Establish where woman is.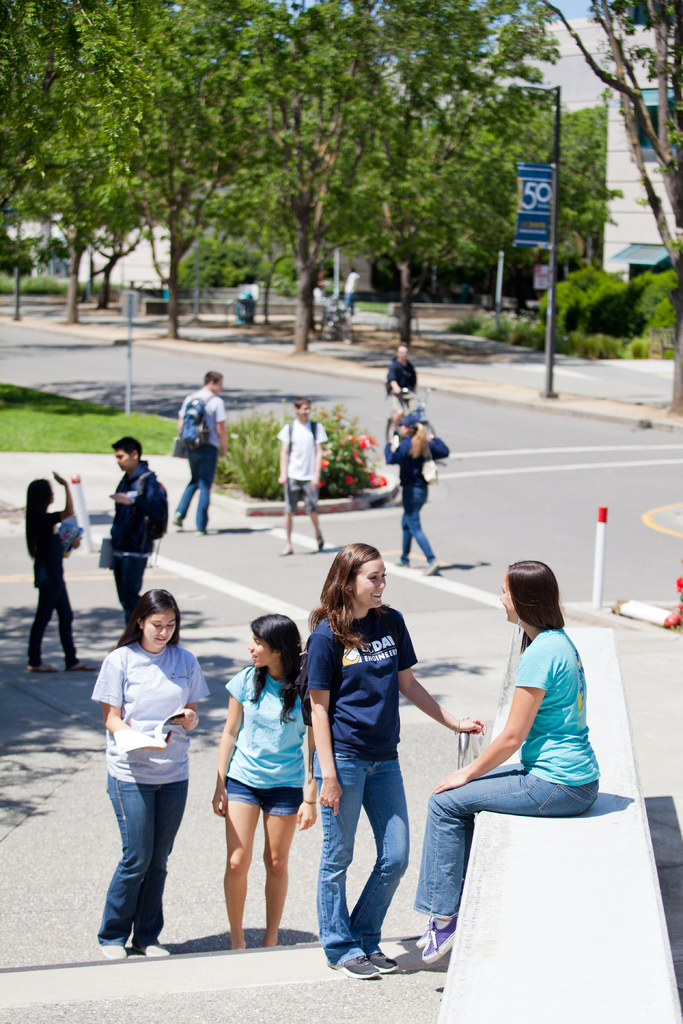
Established at <region>385, 414, 432, 579</region>.
